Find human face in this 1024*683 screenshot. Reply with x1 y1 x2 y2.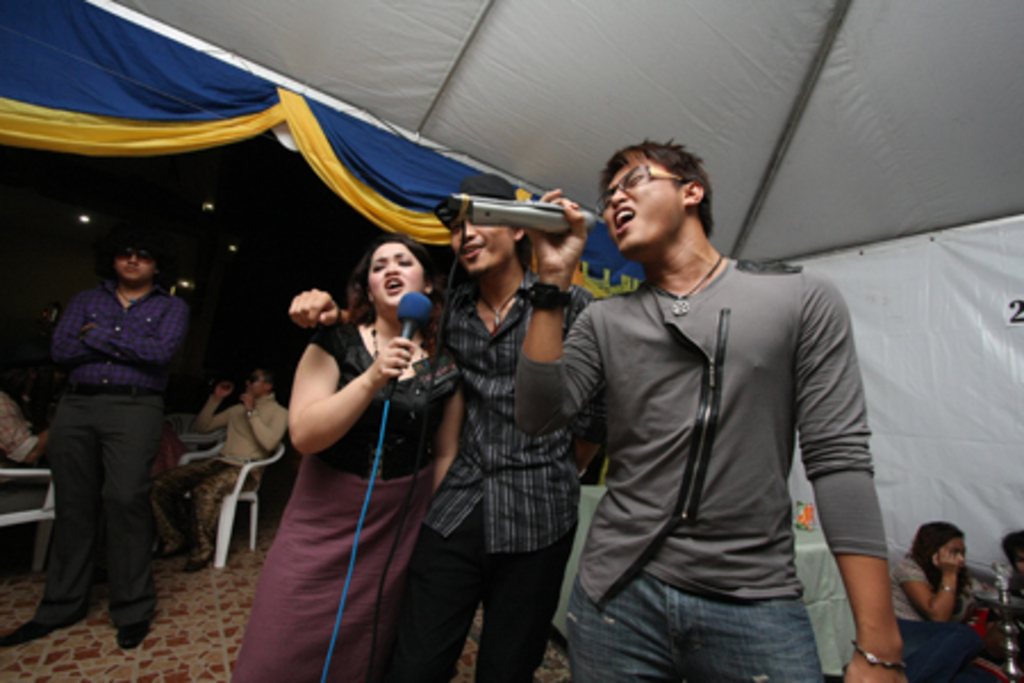
944 537 965 571.
